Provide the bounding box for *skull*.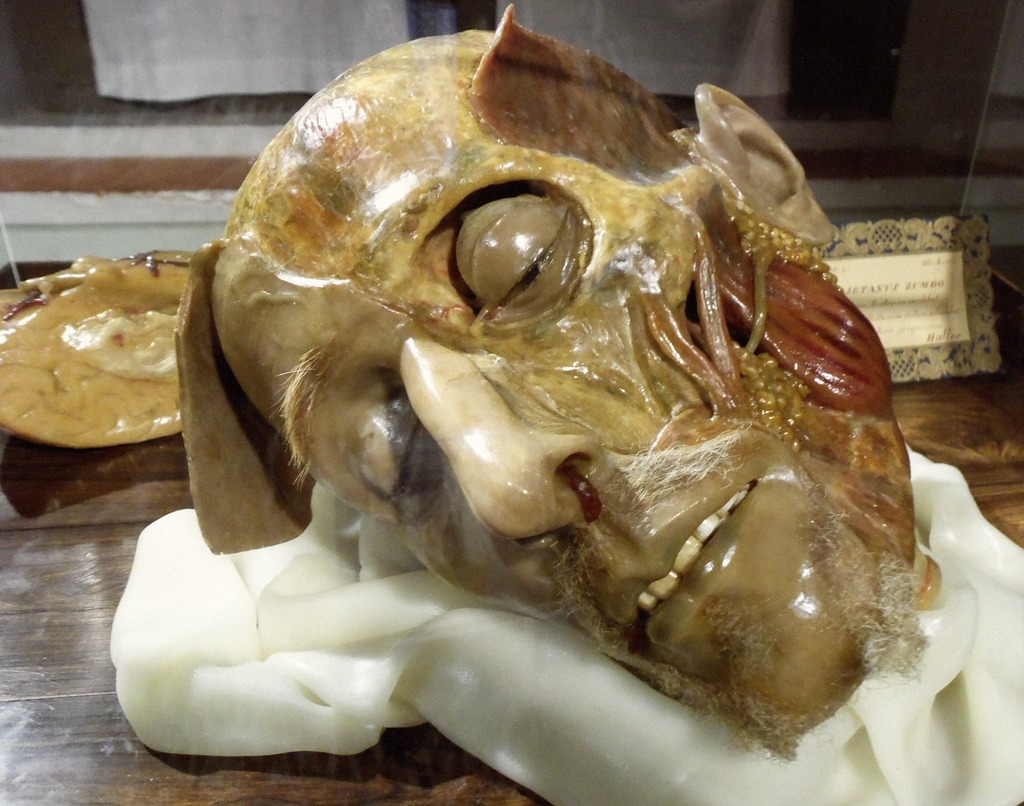
x1=125 y1=31 x2=963 y2=802.
